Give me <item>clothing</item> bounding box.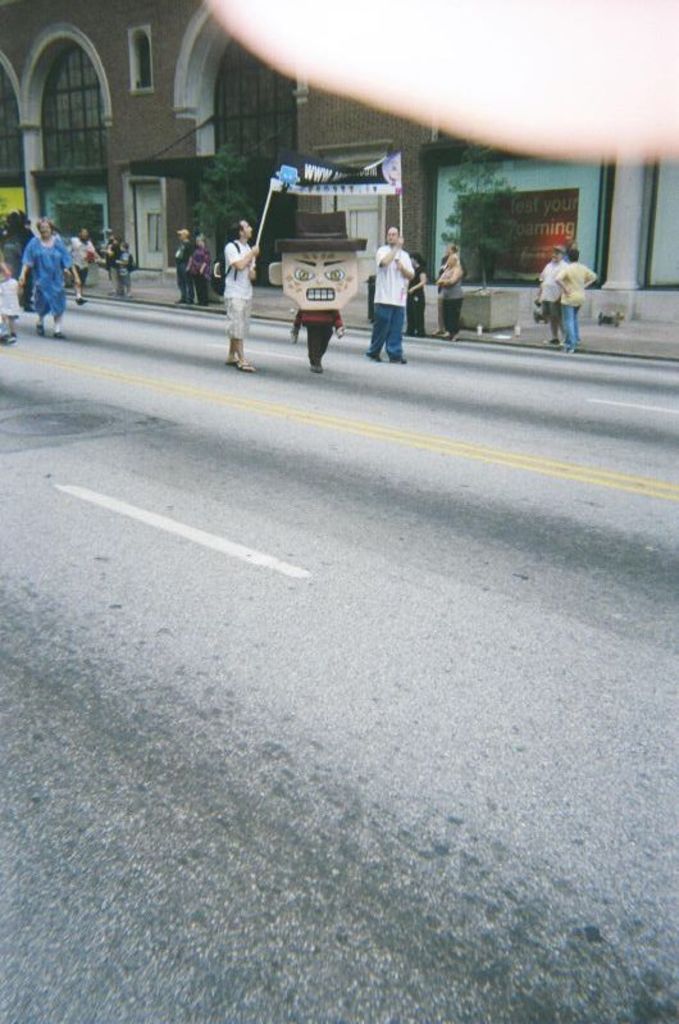
22/229/70/318.
